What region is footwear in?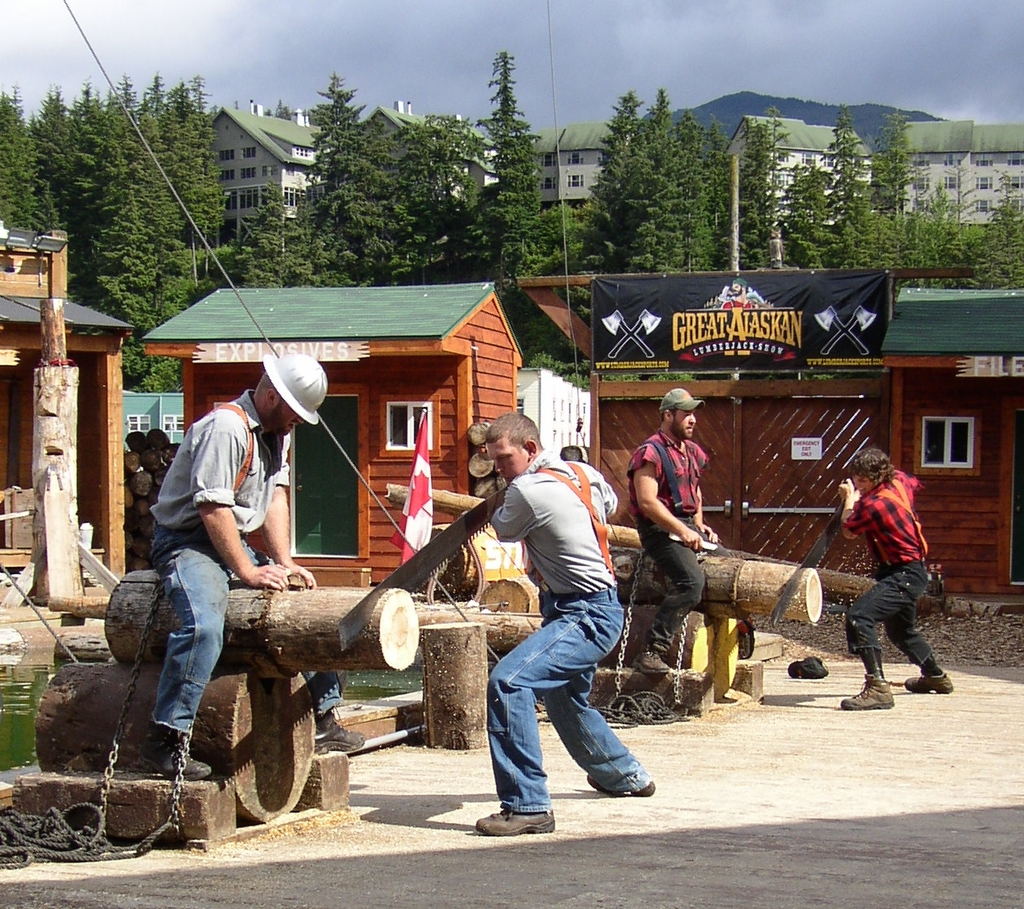
145, 746, 210, 781.
